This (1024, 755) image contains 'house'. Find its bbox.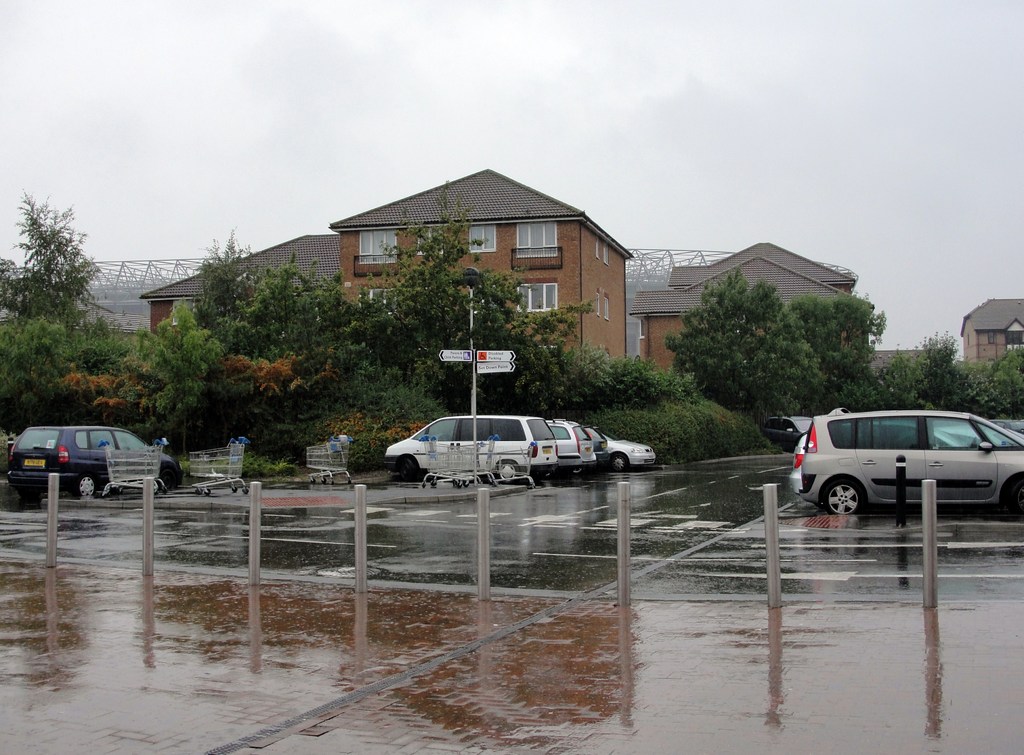
locate(141, 229, 340, 353).
